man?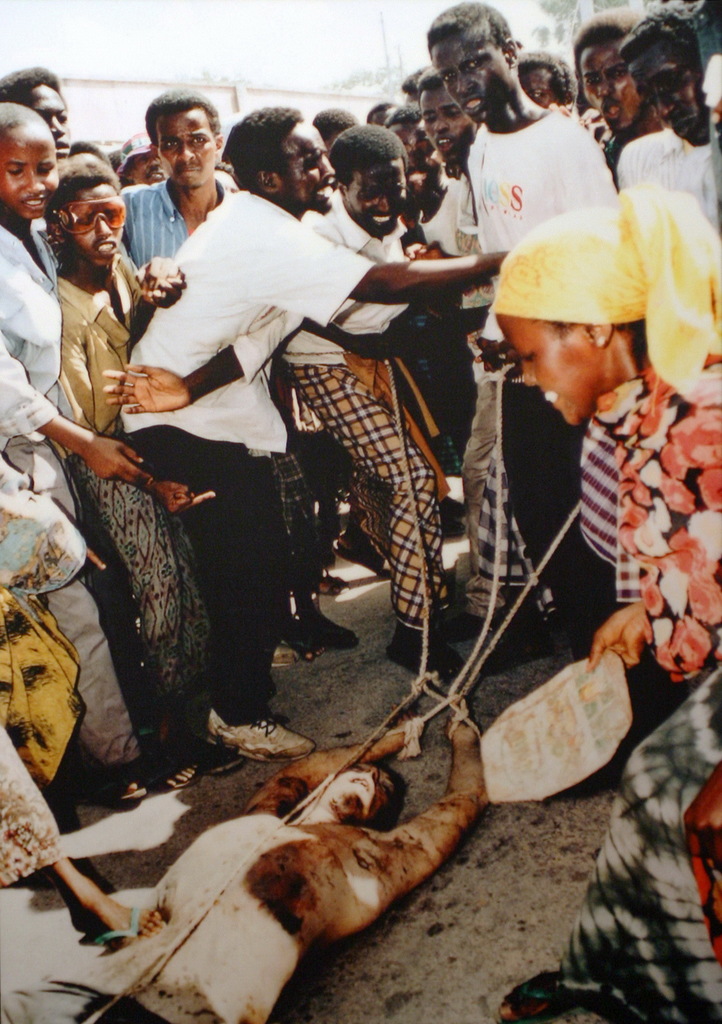
region(600, 6, 714, 233)
